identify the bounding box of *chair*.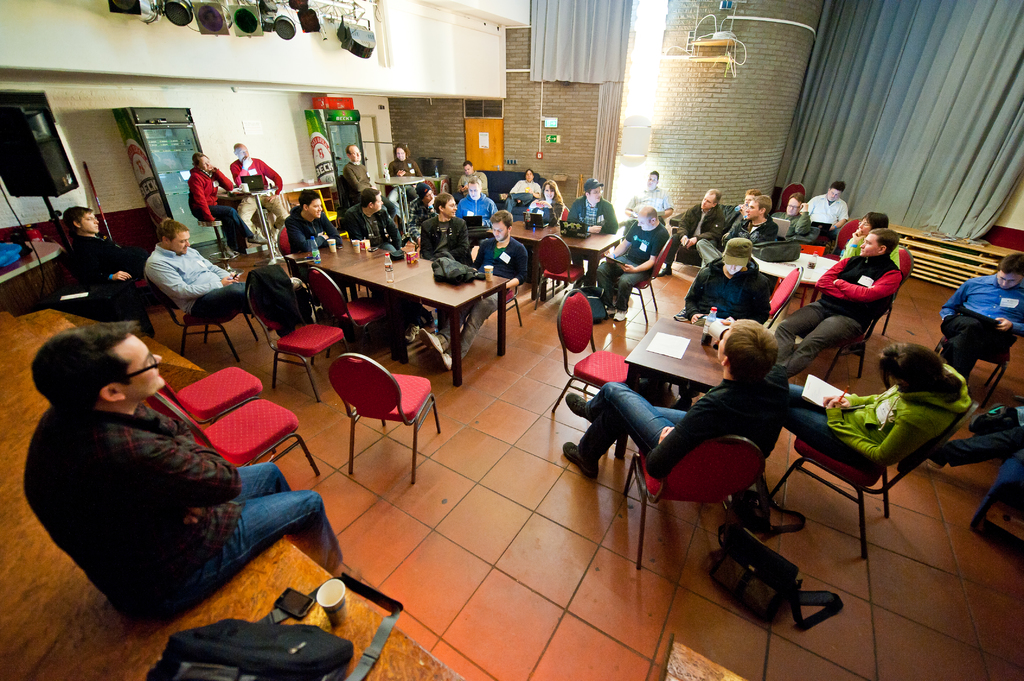
(x1=751, y1=271, x2=810, y2=339).
